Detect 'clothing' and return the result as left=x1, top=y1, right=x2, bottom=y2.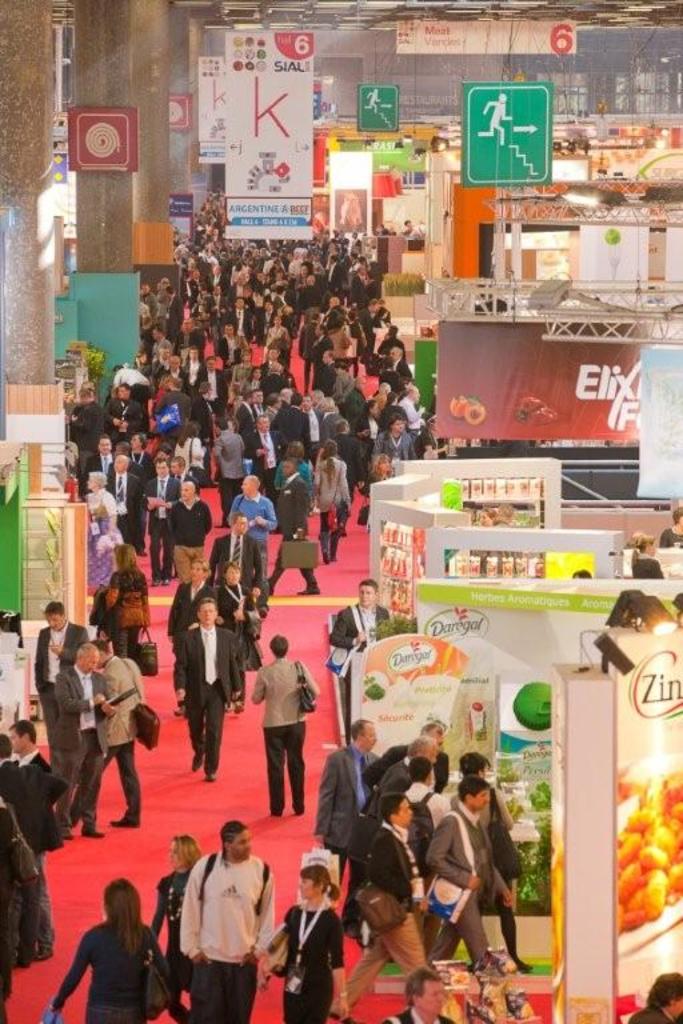
left=659, top=519, right=682, bottom=543.
